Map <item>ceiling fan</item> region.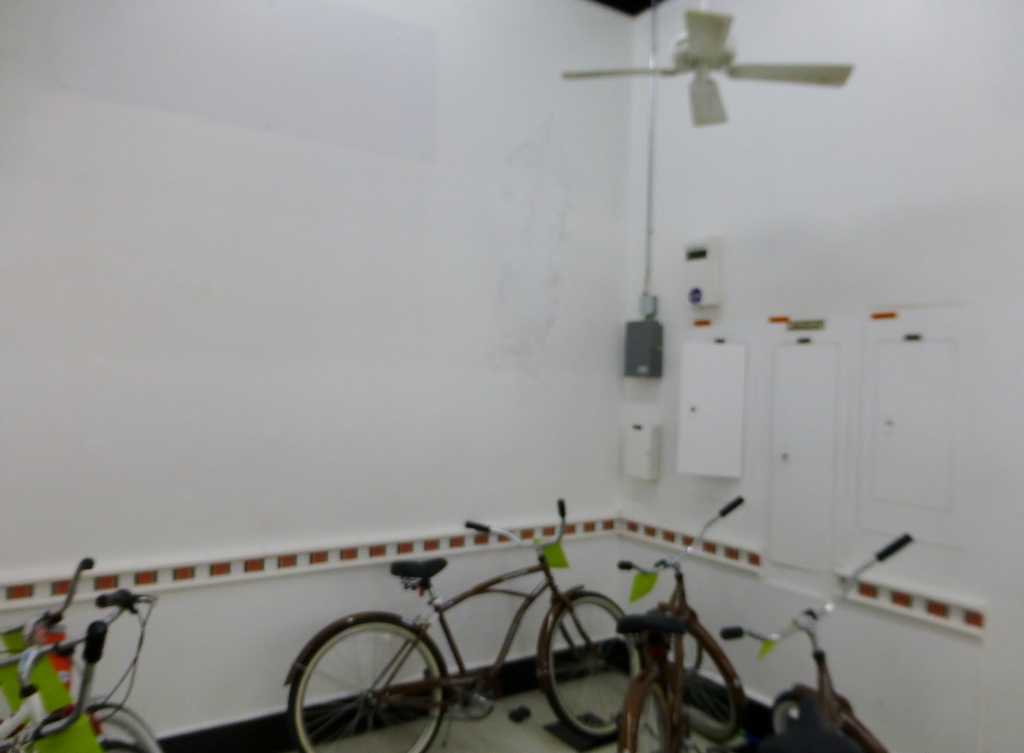
Mapped to [573, 17, 853, 154].
